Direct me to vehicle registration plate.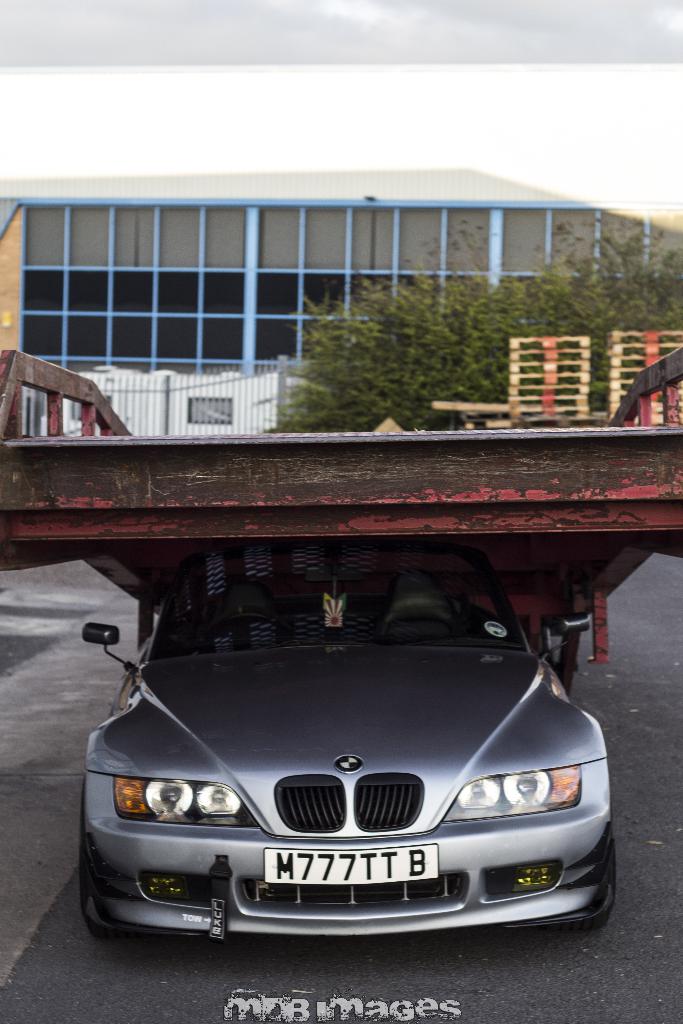
Direction: bbox(263, 847, 440, 888).
